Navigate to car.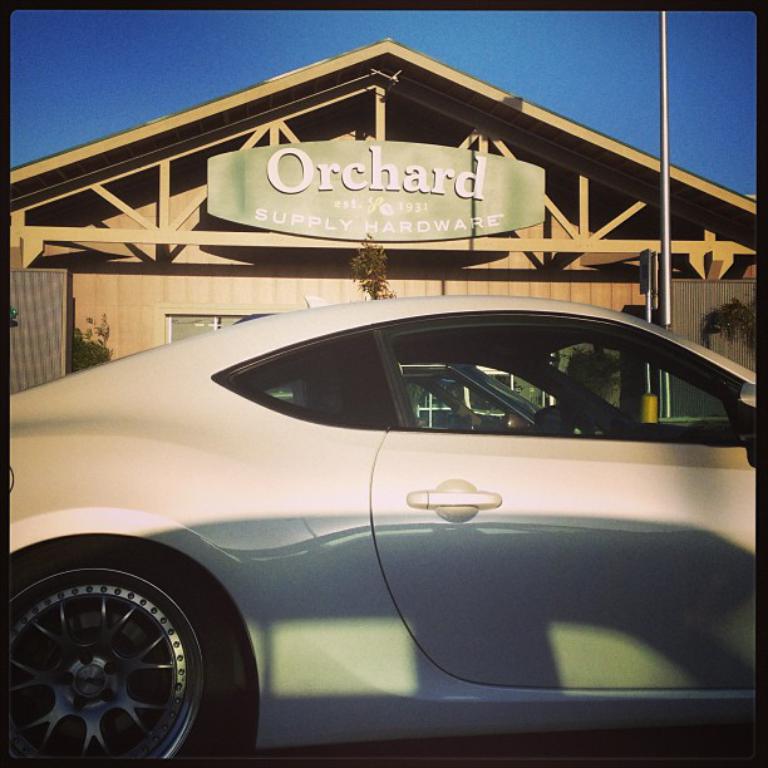
Navigation target: 14:274:755:757.
